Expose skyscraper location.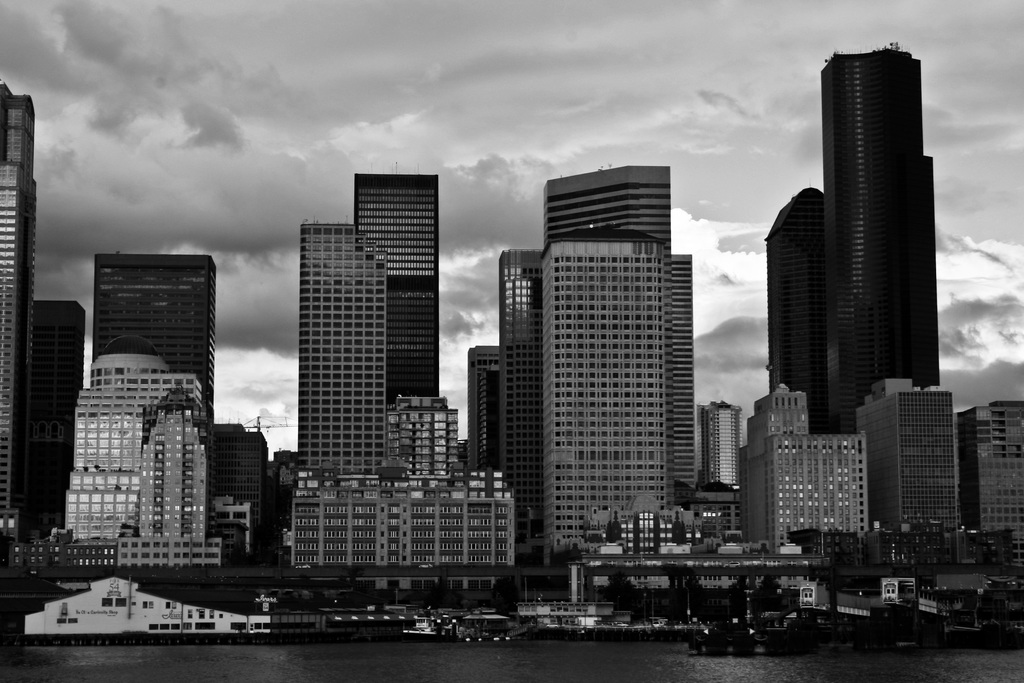
Exposed at 0 84 31 516.
